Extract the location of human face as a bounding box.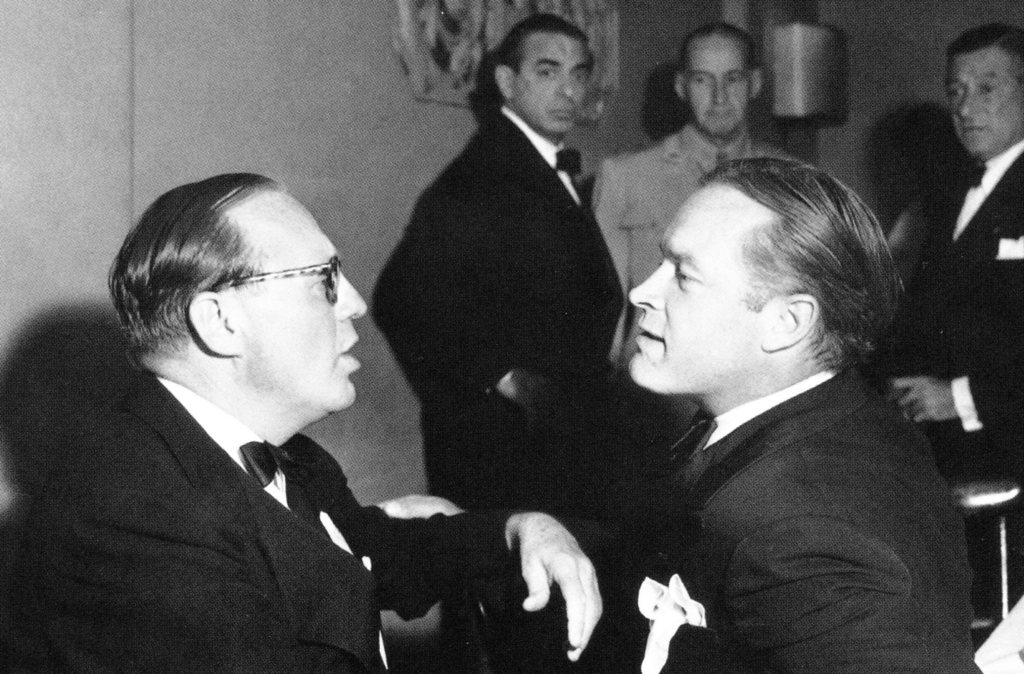
x1=954, y1=50, x2=1023, y2=154.
